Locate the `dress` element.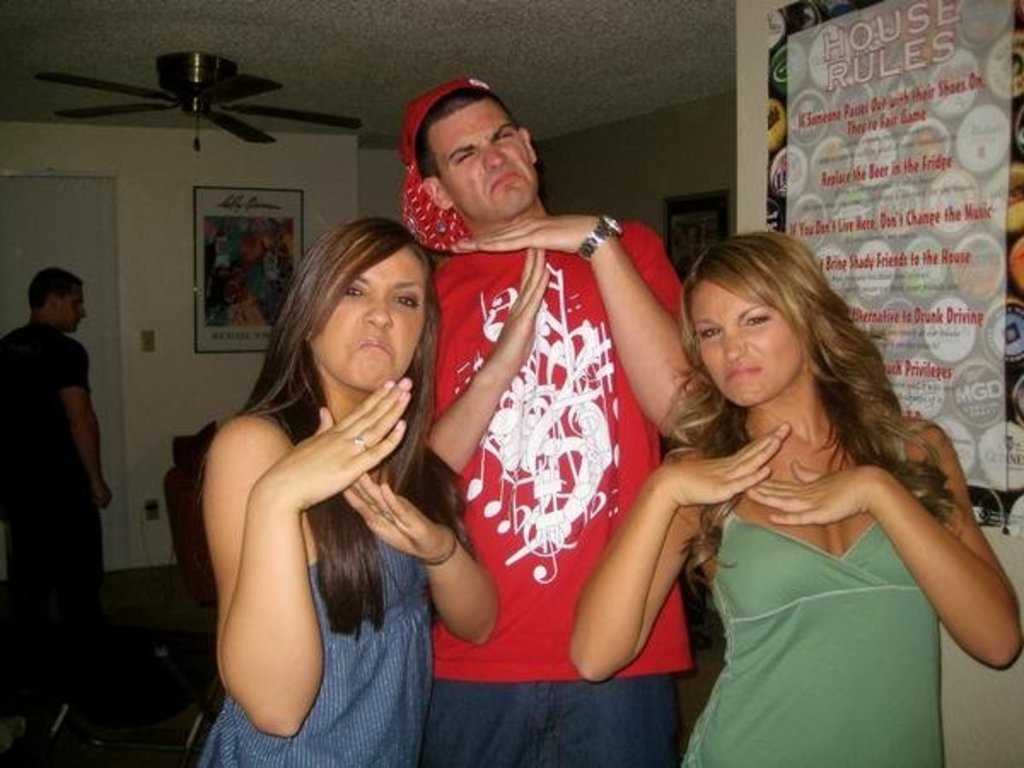
Element bbox: left=425, top=213, right=664, bottom=715.
